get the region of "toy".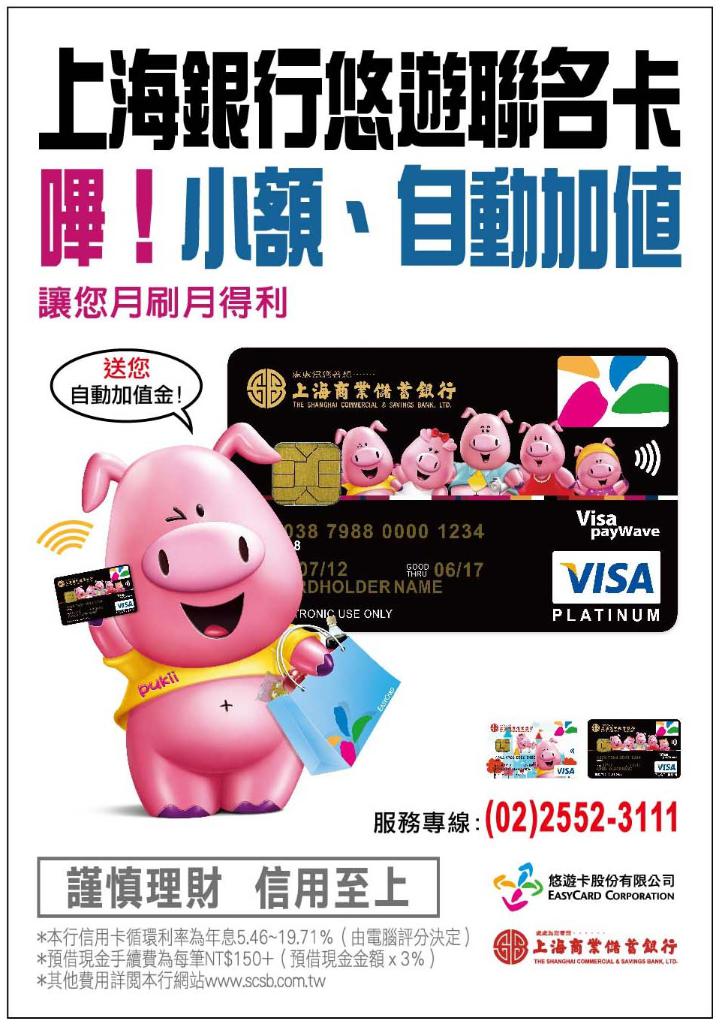
(500,412,586,508).
